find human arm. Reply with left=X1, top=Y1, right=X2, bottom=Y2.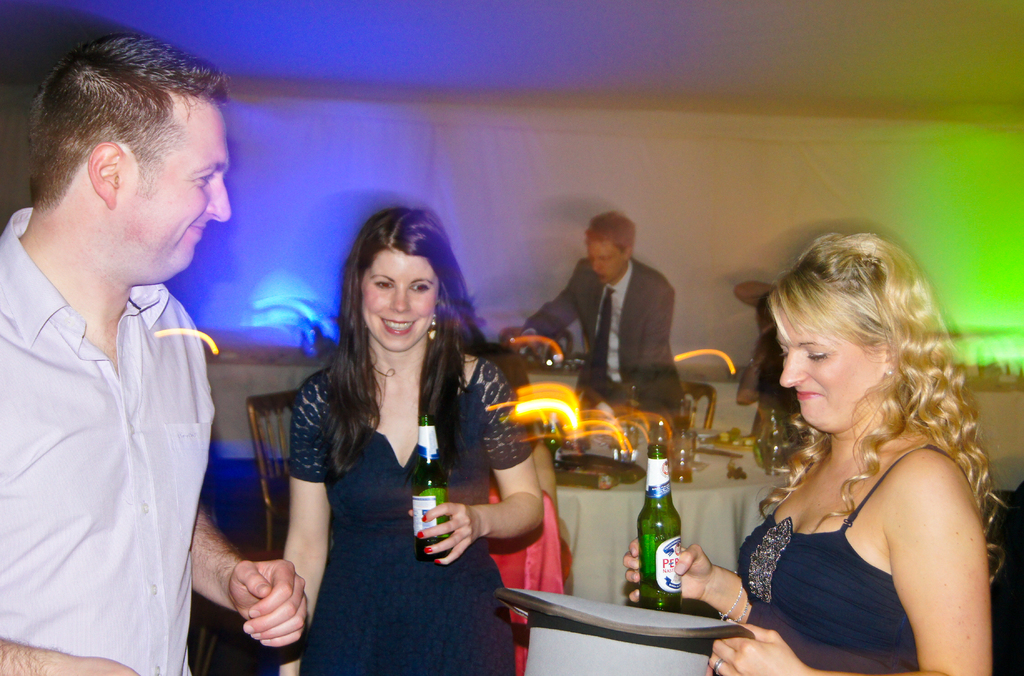
left=172, top=500, right=323, bottom=666.
